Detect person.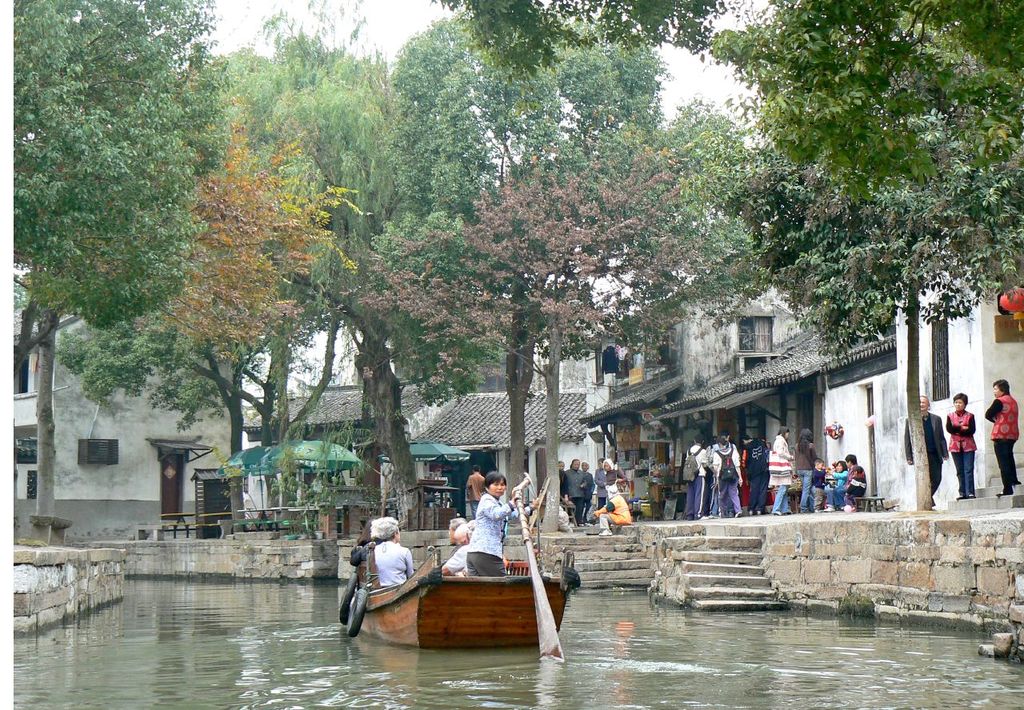
Detected at BBox(582, 454, 597, 521).
